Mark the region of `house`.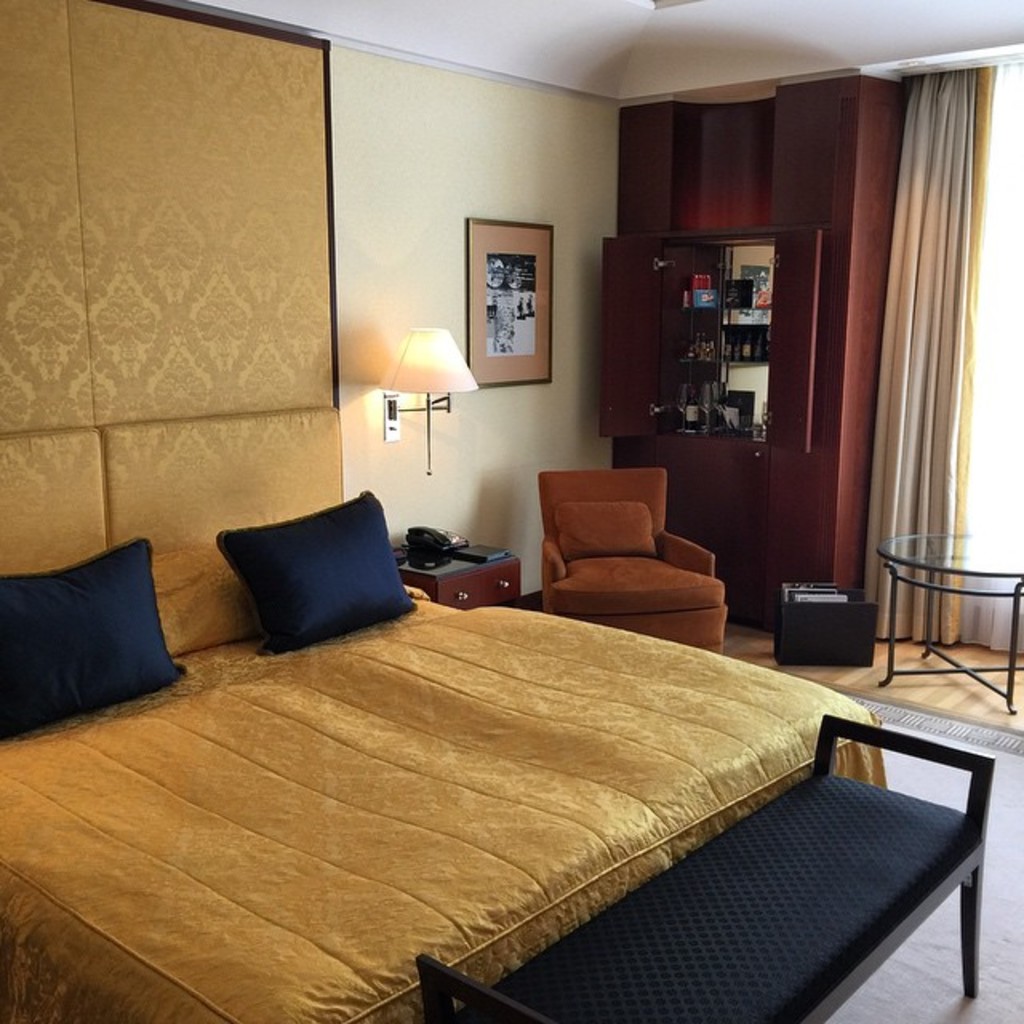
Region: bbox=[0, 0, 1022, 1022].
